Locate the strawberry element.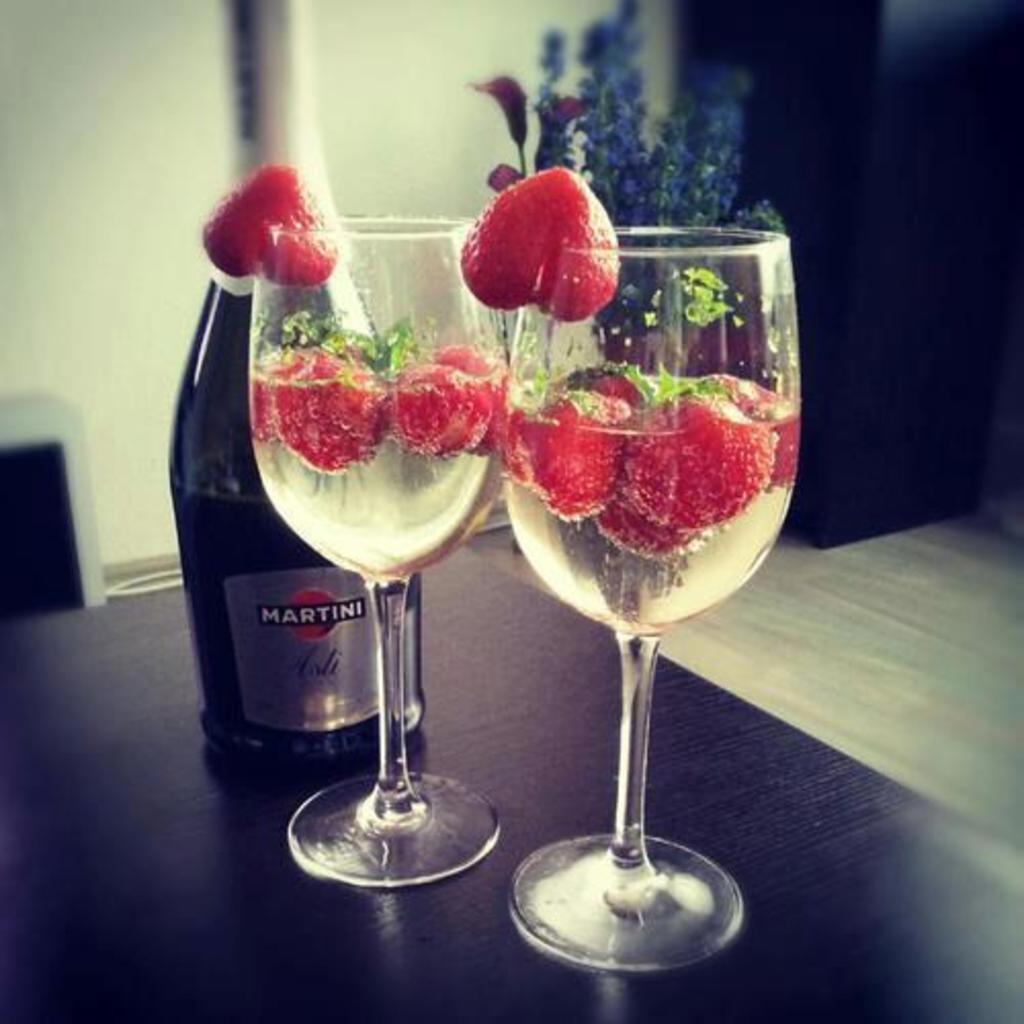
Element bbox: (594,498,707,565).
